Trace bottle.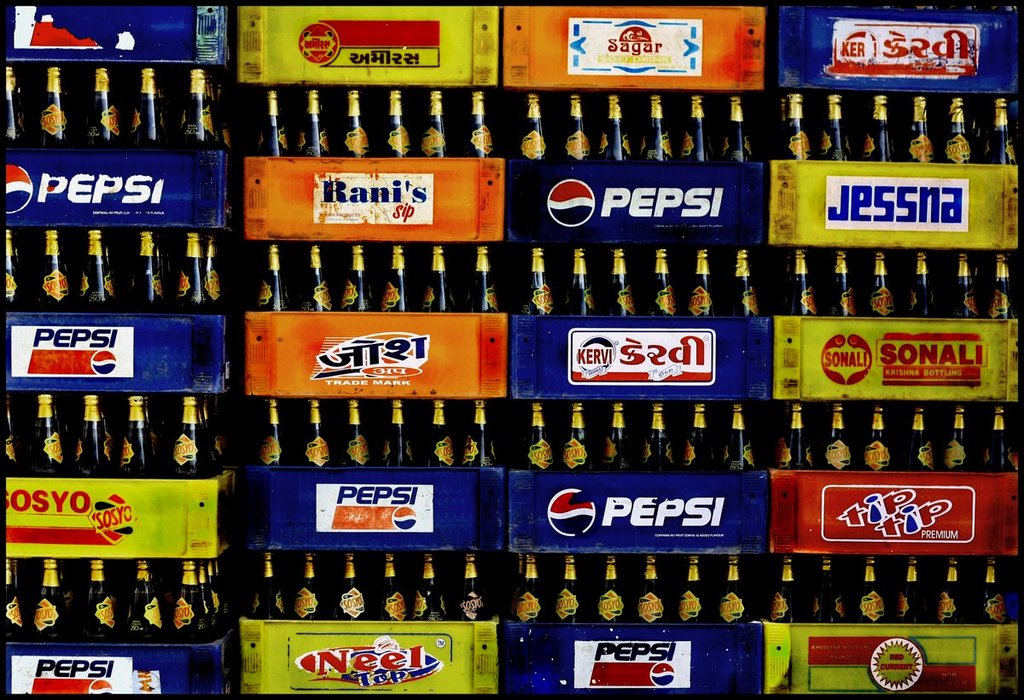
Traced to box(422, 242, 452, 313).
